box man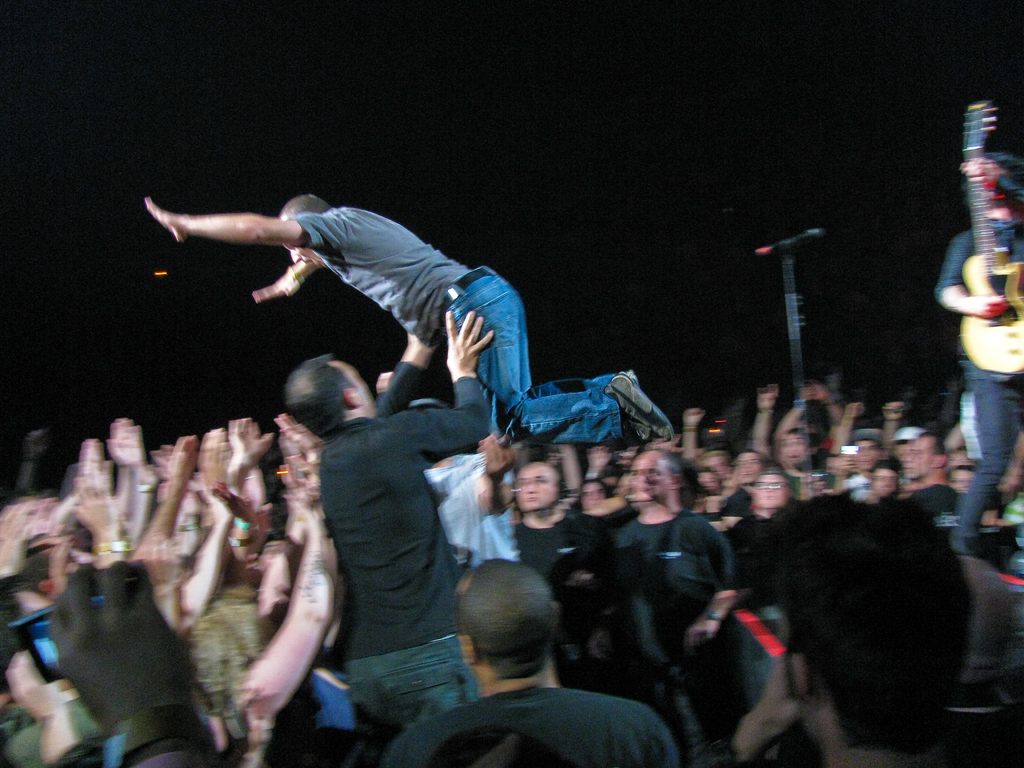
390:564:666:767
